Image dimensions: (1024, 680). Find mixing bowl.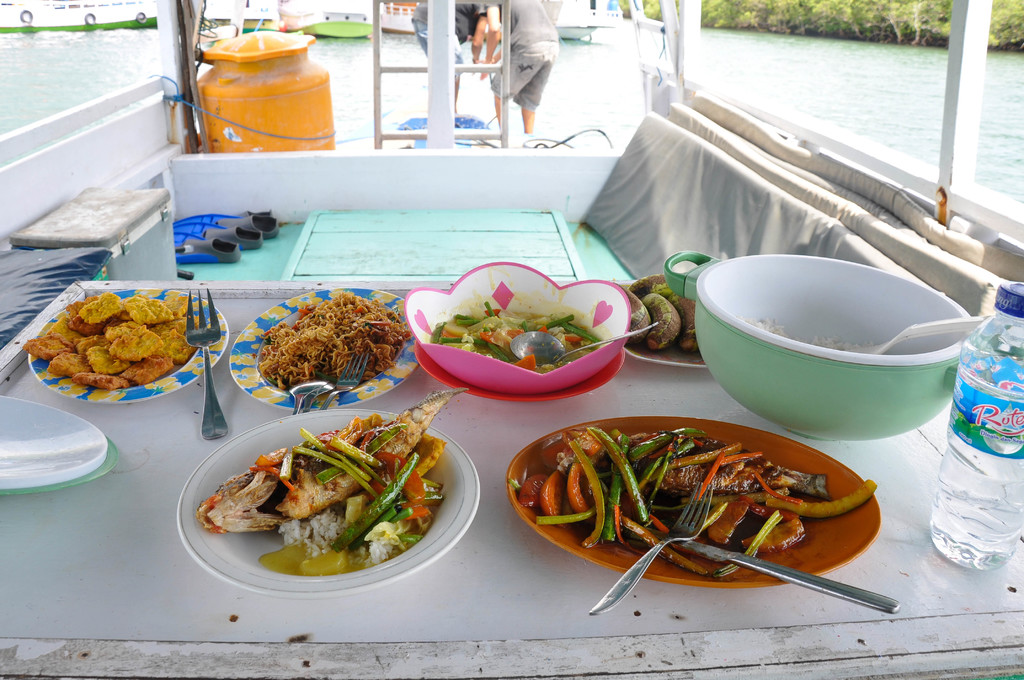
rect(685, 266, 993, 444).
